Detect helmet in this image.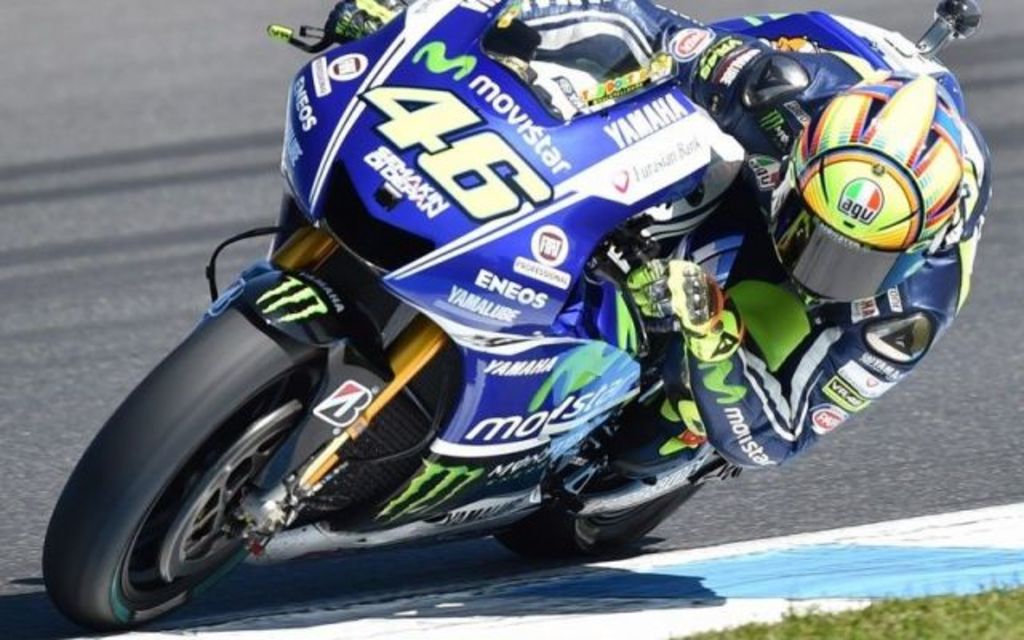
Detection: left=757, top=77, right=968, bottom=362.
